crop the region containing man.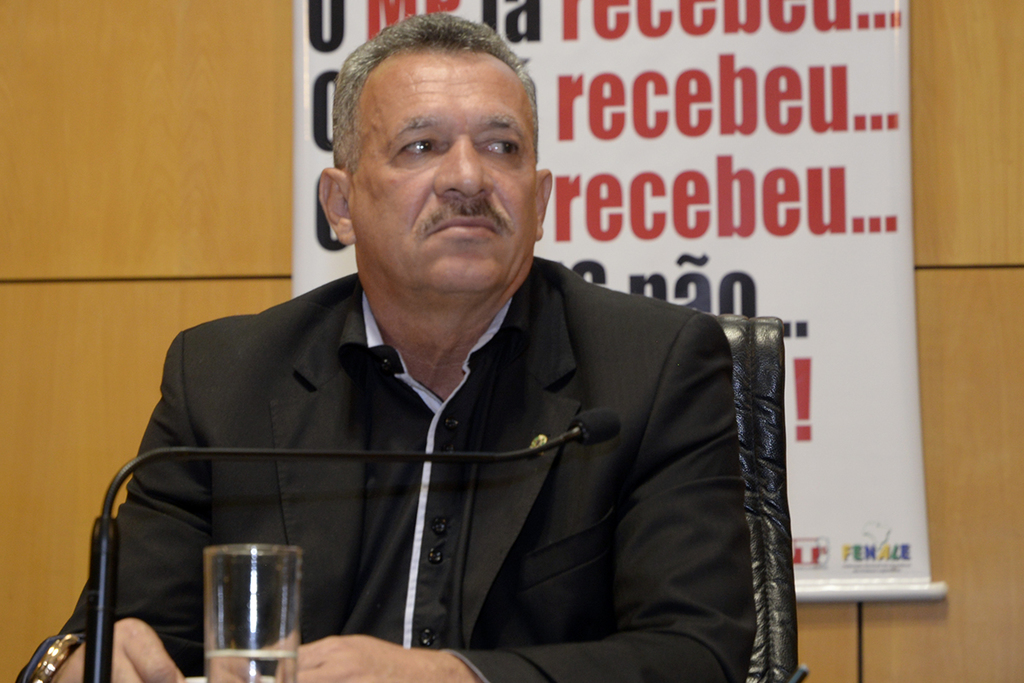
Crop region: {"x1": 71, "y1": 61, "x2": 781, "y2": 663}.
